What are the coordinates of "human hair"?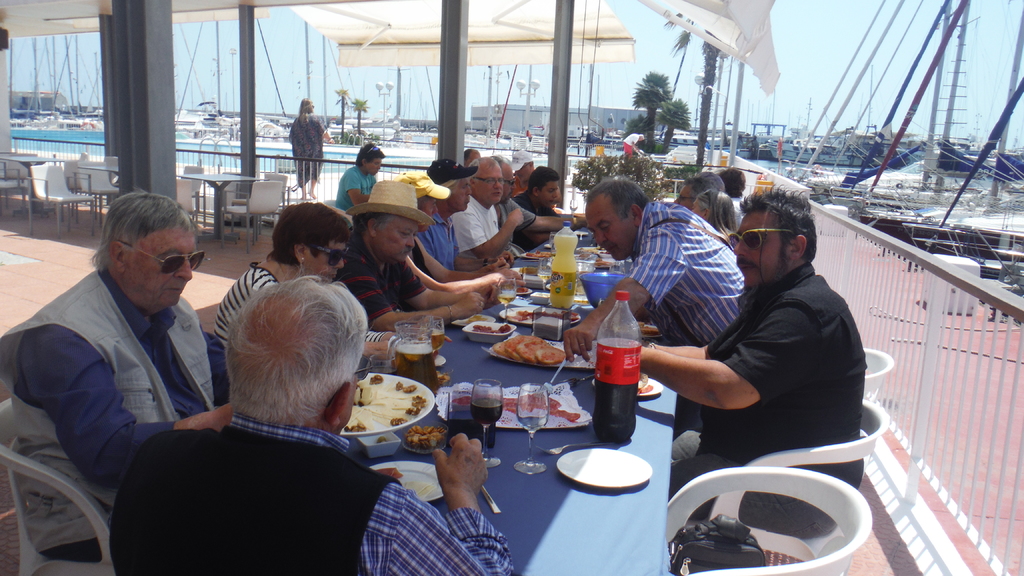
rect(681, 170, 725, 200).
